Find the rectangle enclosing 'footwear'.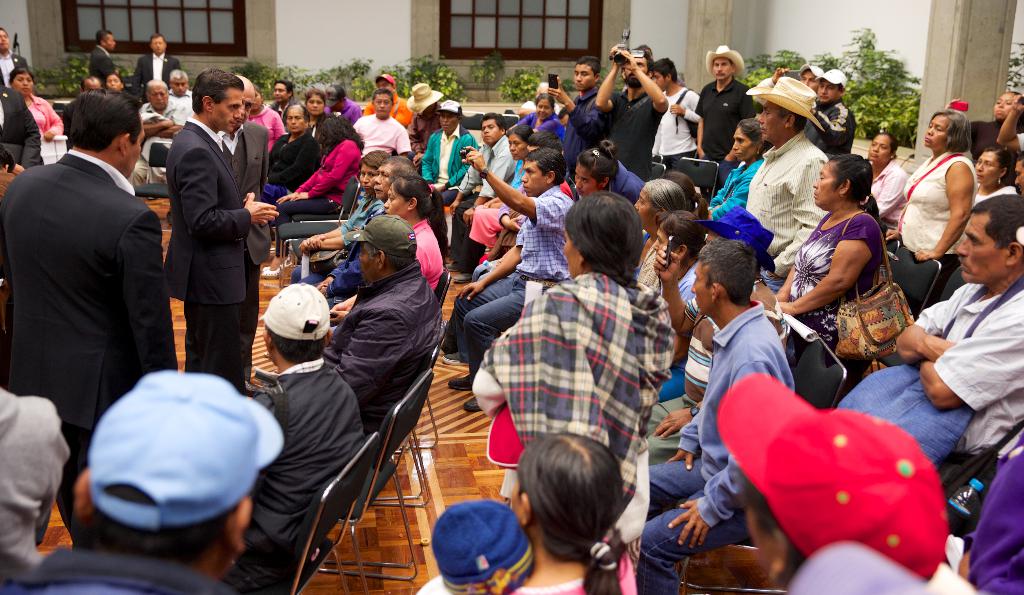
bbox(463, 392, 482, 409).
